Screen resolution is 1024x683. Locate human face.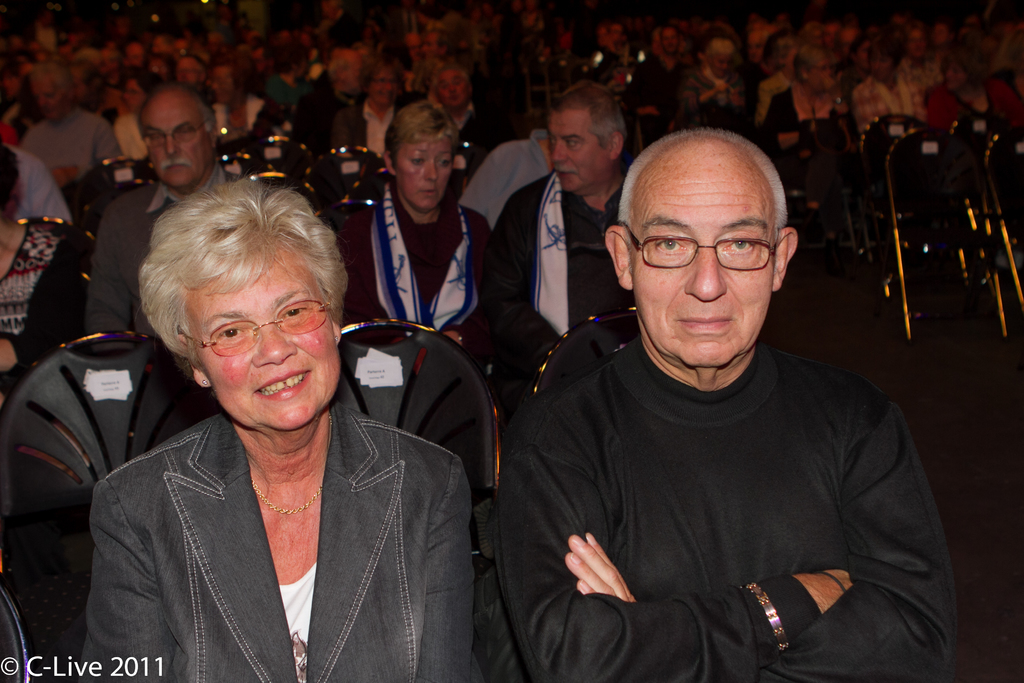
region(147, 101, 211, 188).
